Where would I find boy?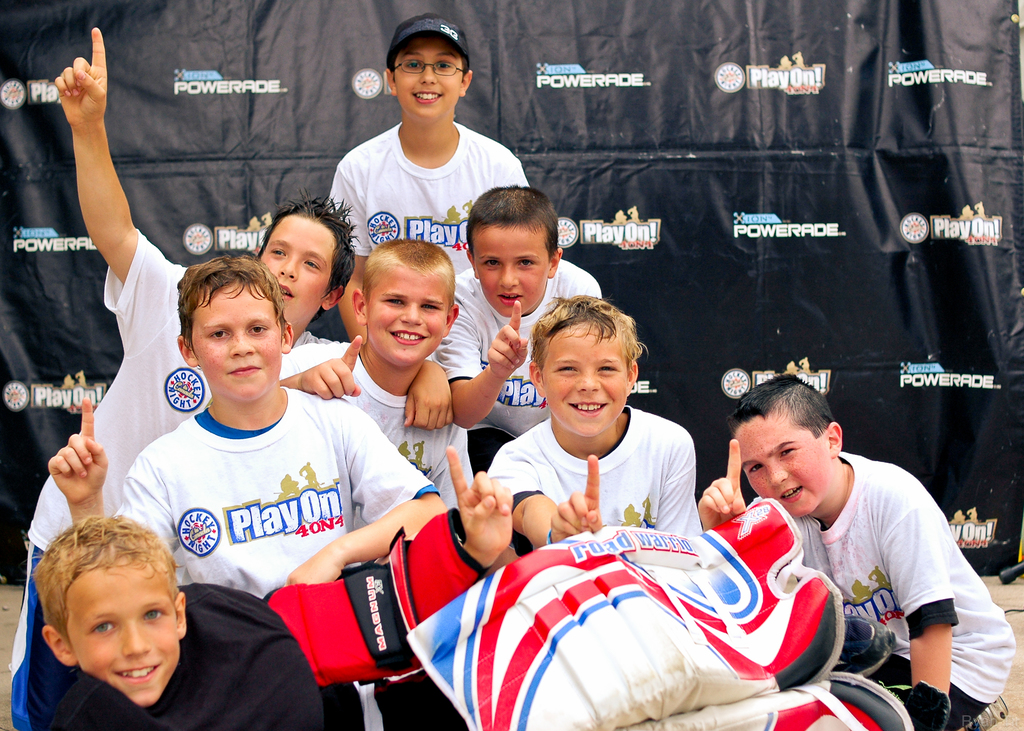
At [left=9, top=533, right=211, bottom=723].
